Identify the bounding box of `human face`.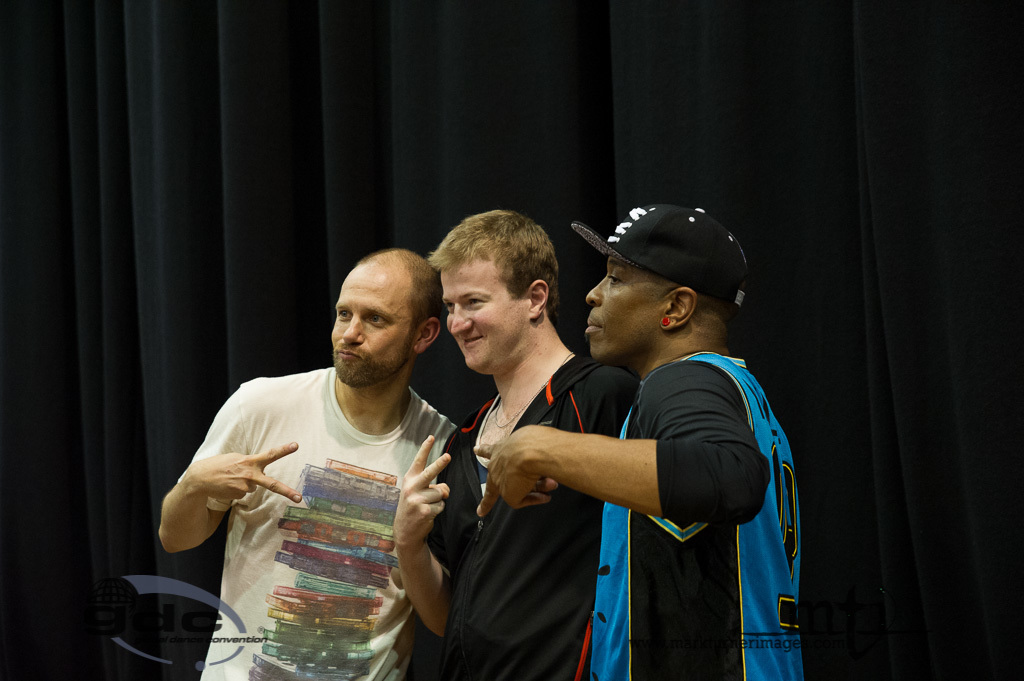
{"x1": 441, "y1": 261, "x2": 527, "y2": 368}.
